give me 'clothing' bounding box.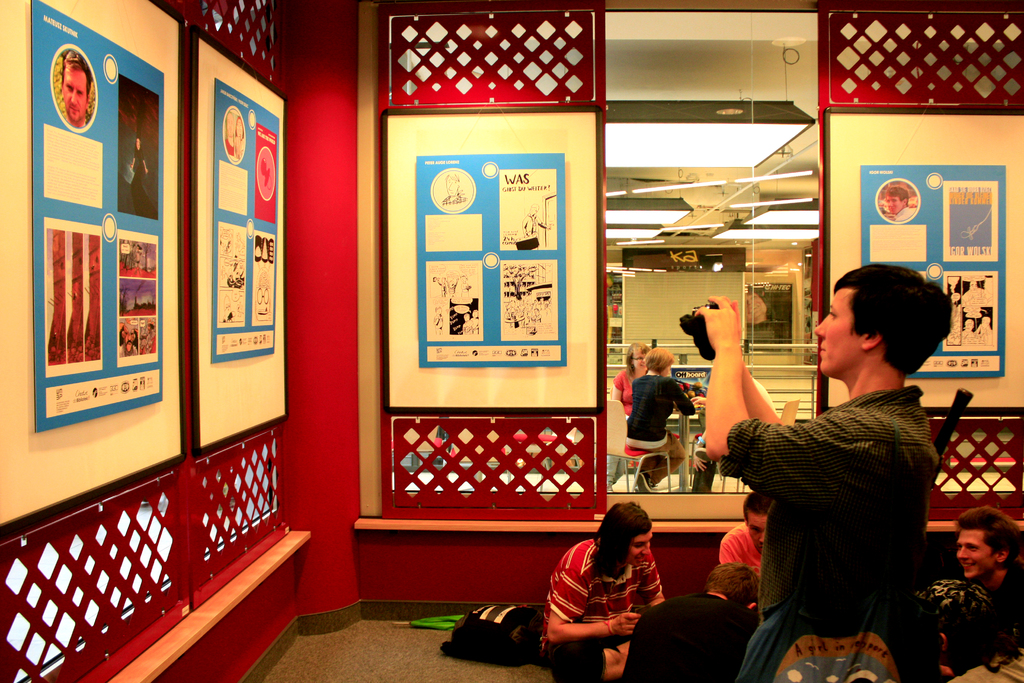
region(955, 555, 1023, 682).
